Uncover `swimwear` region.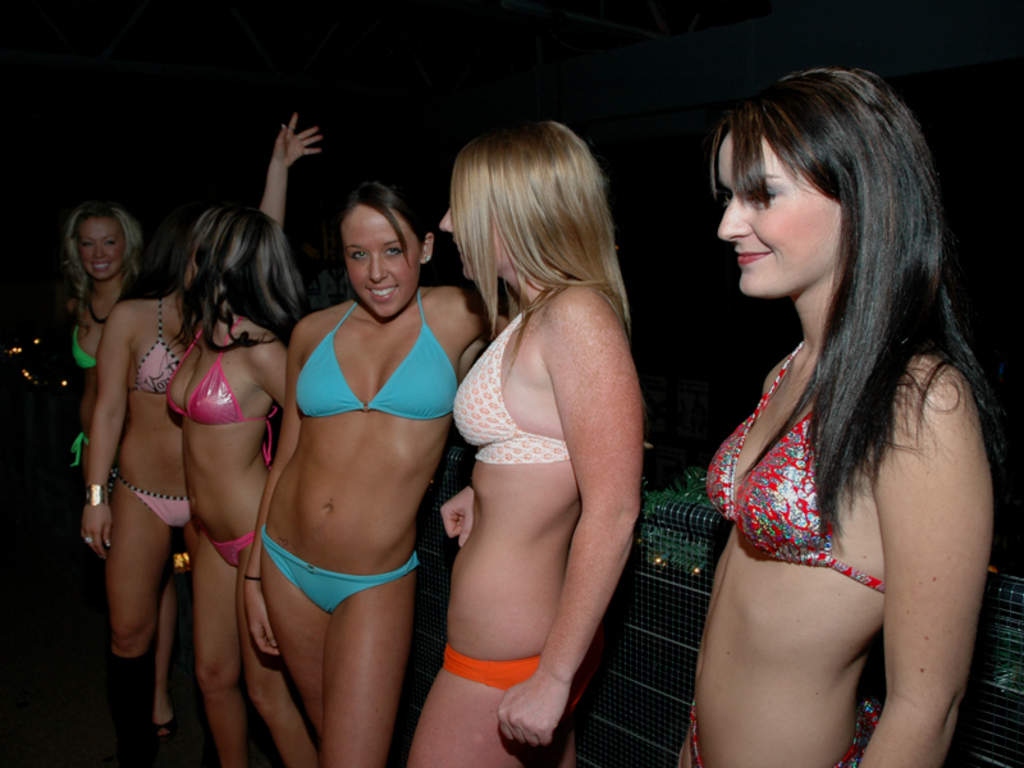
Uncovered: box=[257, 526, 422, 617].
